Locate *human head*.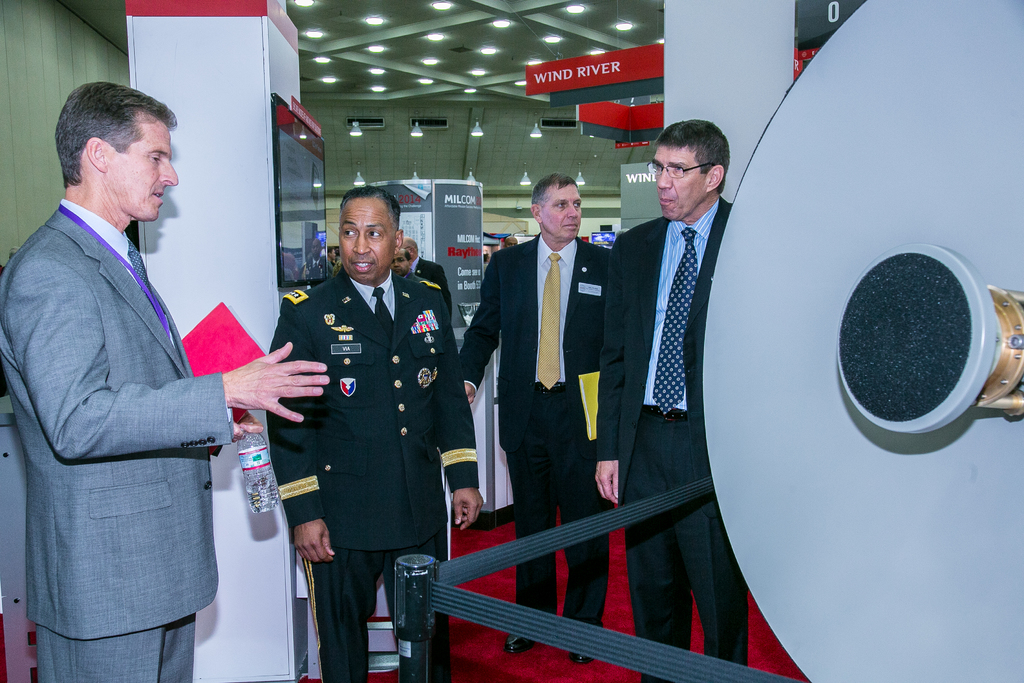
Bounding box: 326 244 337 260.
